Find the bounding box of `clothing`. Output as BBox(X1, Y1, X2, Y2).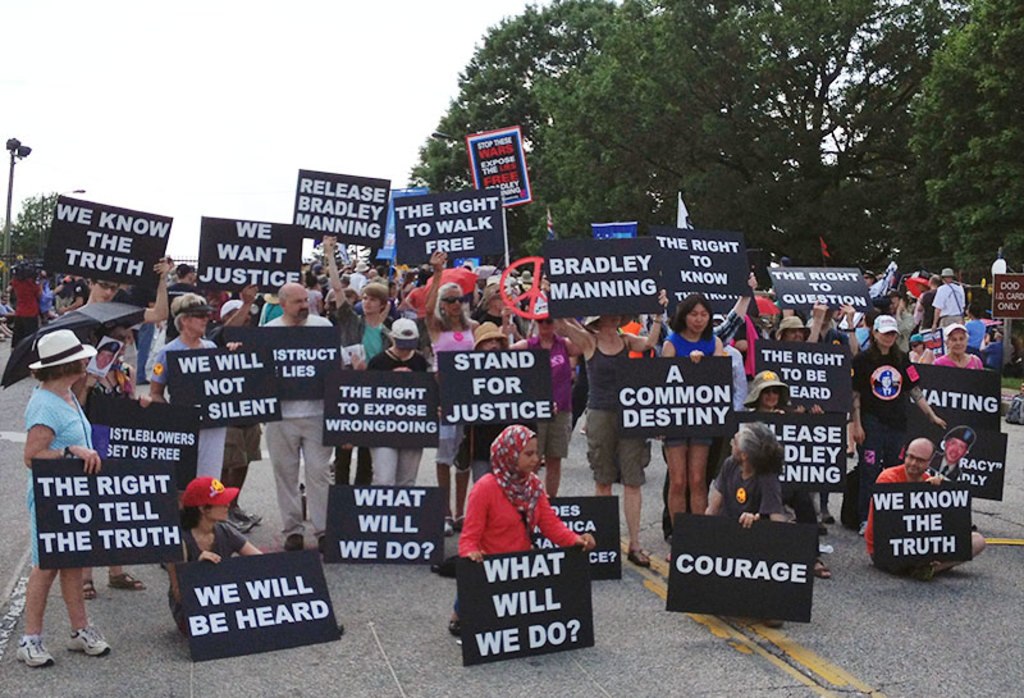
BBox(492, 424, 538, 546).
